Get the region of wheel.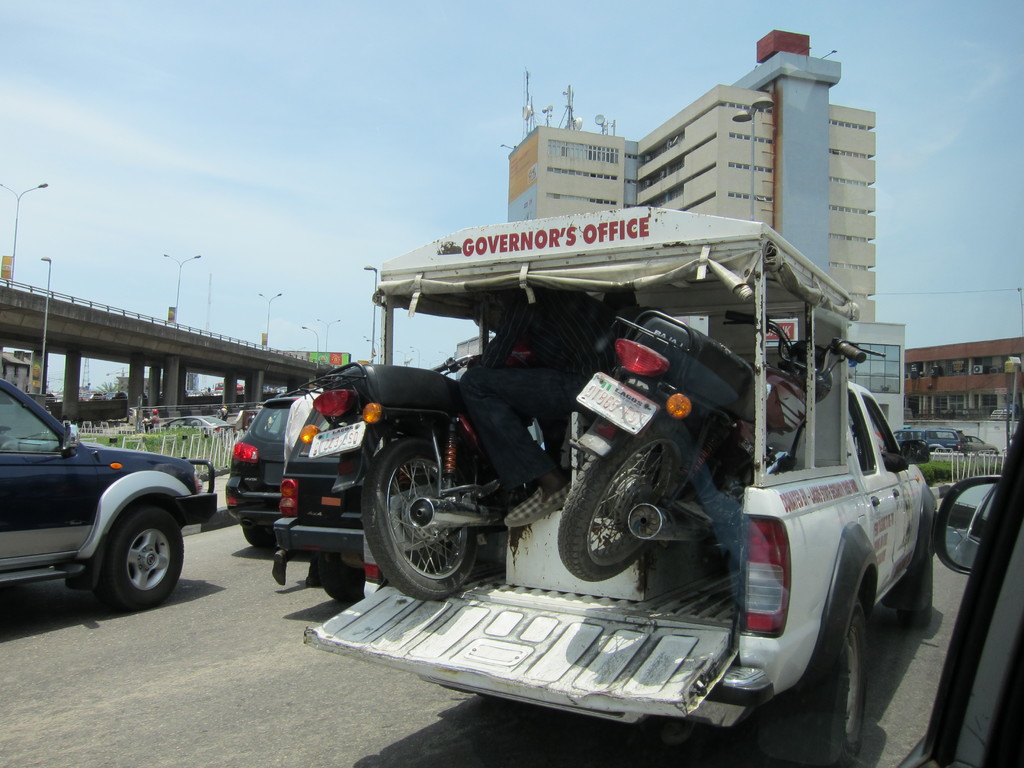
BBox(91, 500, 185, 619).
